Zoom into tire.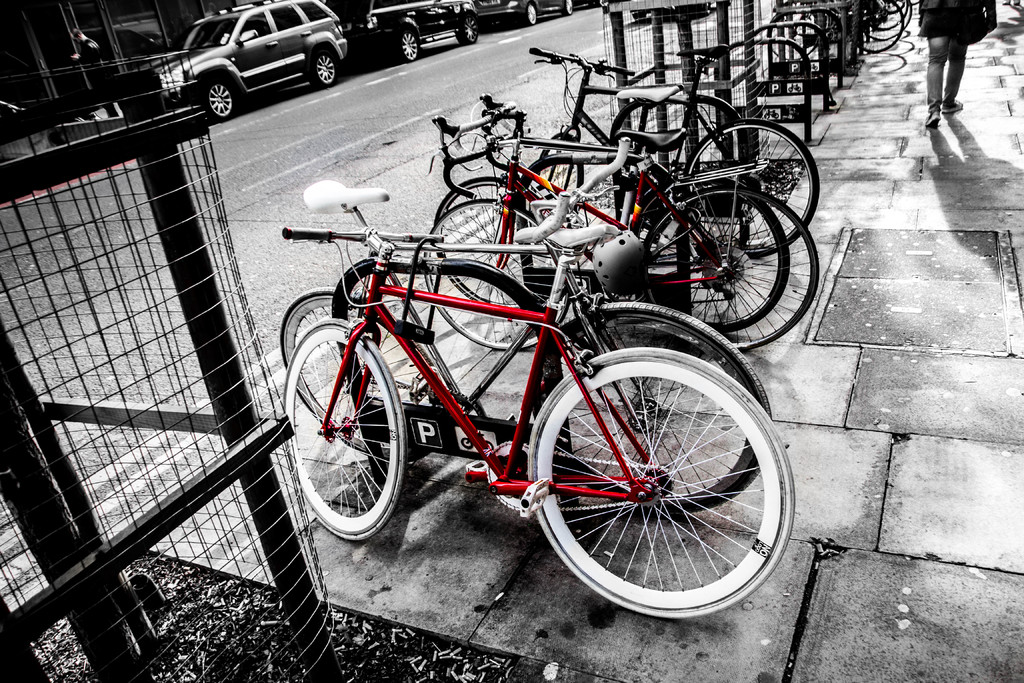
Zoom target: BBox(533, 305, 768, 516).
